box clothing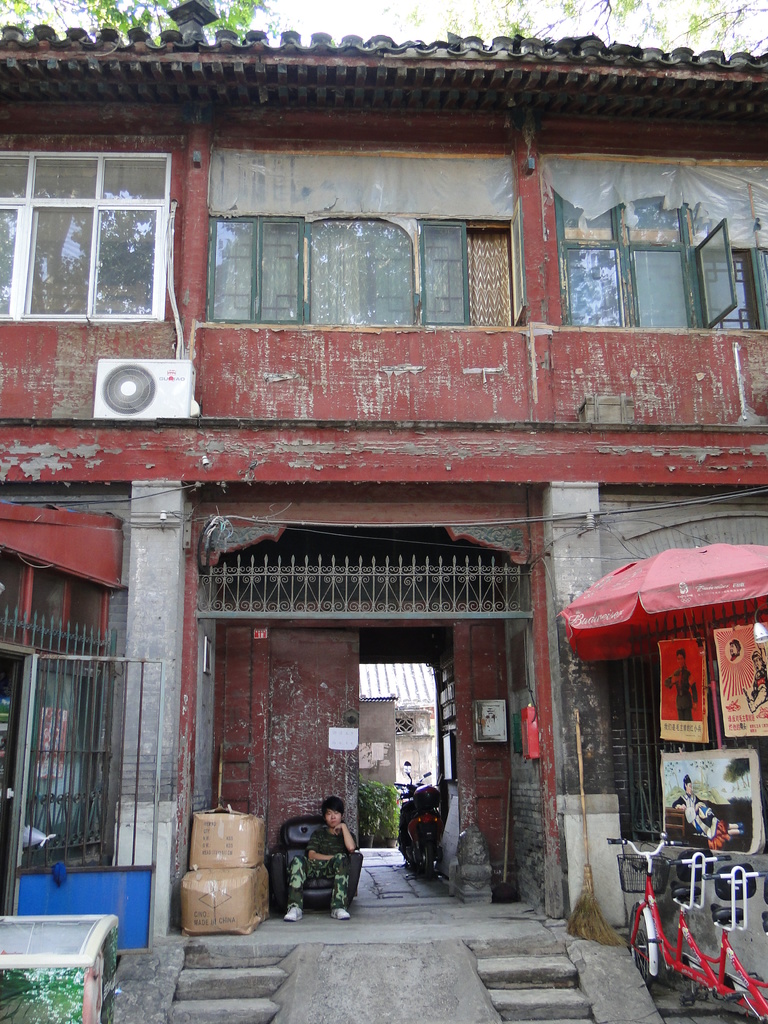
<bbox>663, 665, 698, 719</bbox>
